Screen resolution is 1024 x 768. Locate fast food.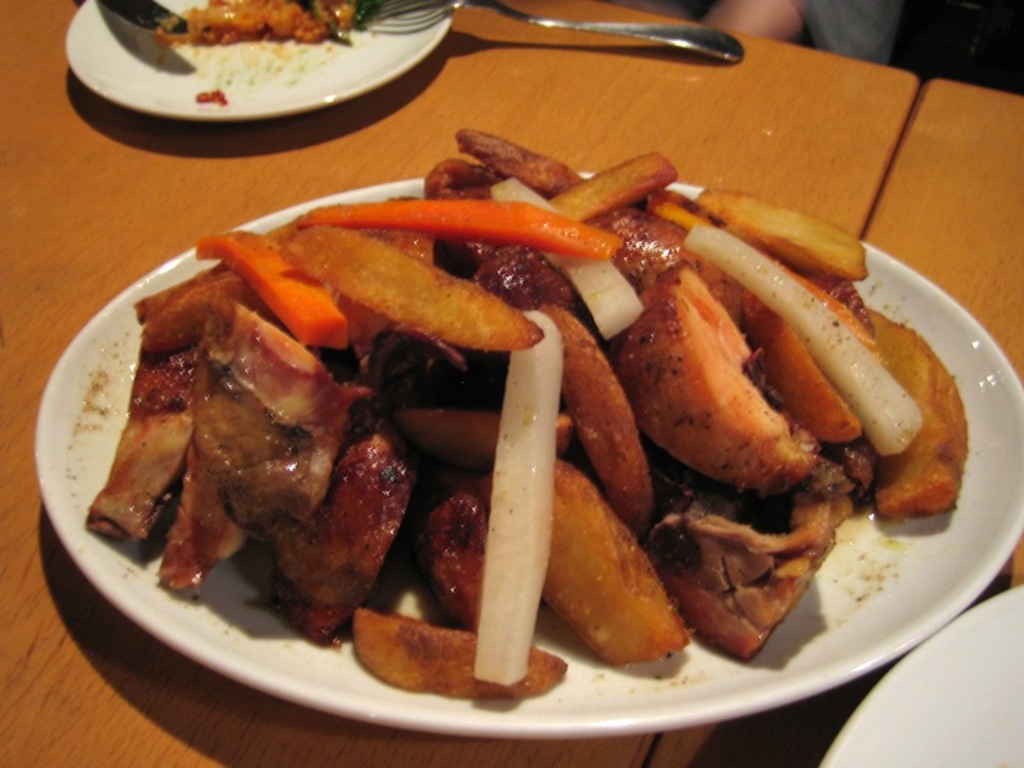
detection(168, 0, 357, 50).
